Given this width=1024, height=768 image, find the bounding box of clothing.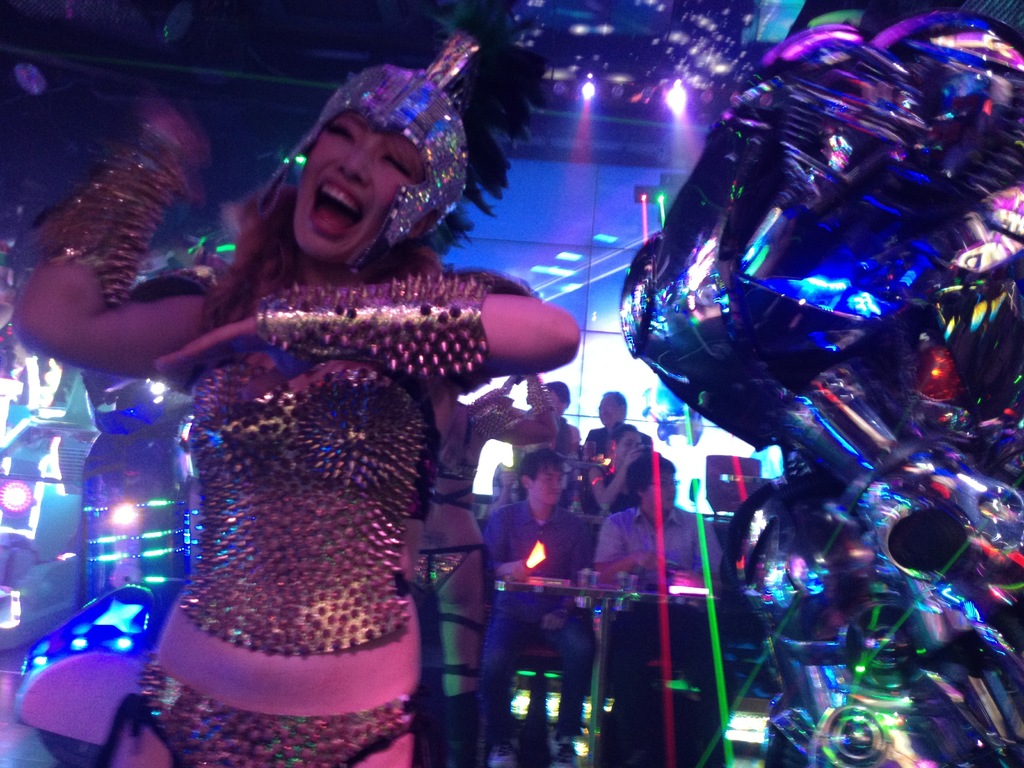
bbox=(132, 264, 511, 767).
